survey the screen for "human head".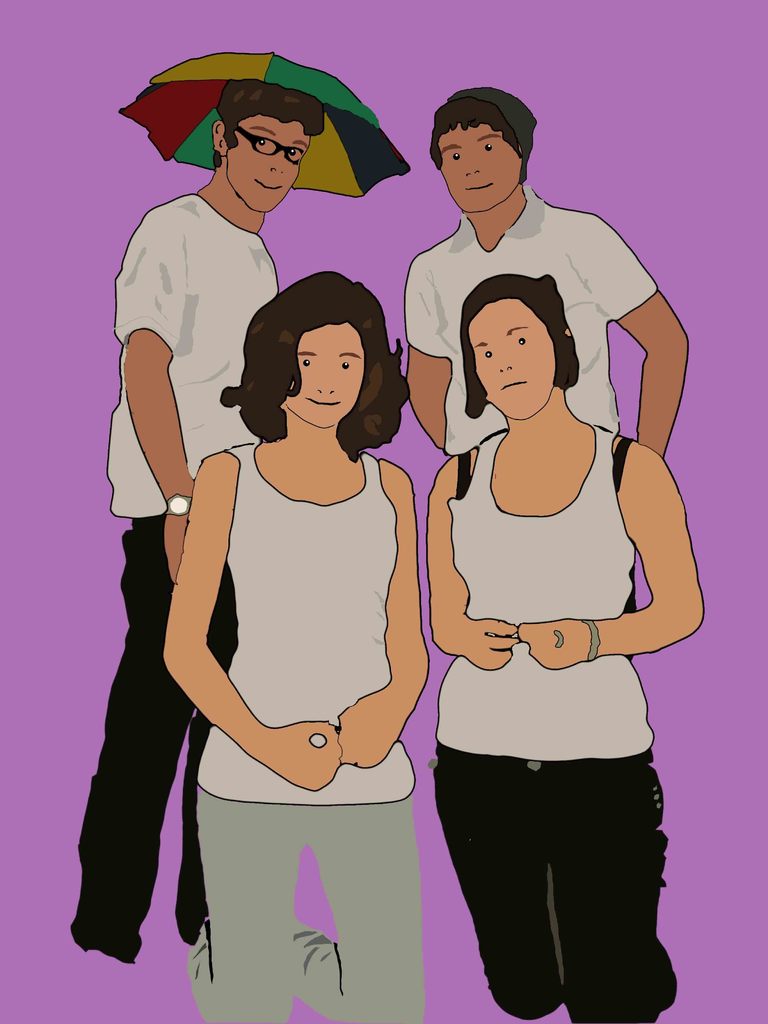
Survey found: (x1=210, y1=77, x2=326, y2=211).
